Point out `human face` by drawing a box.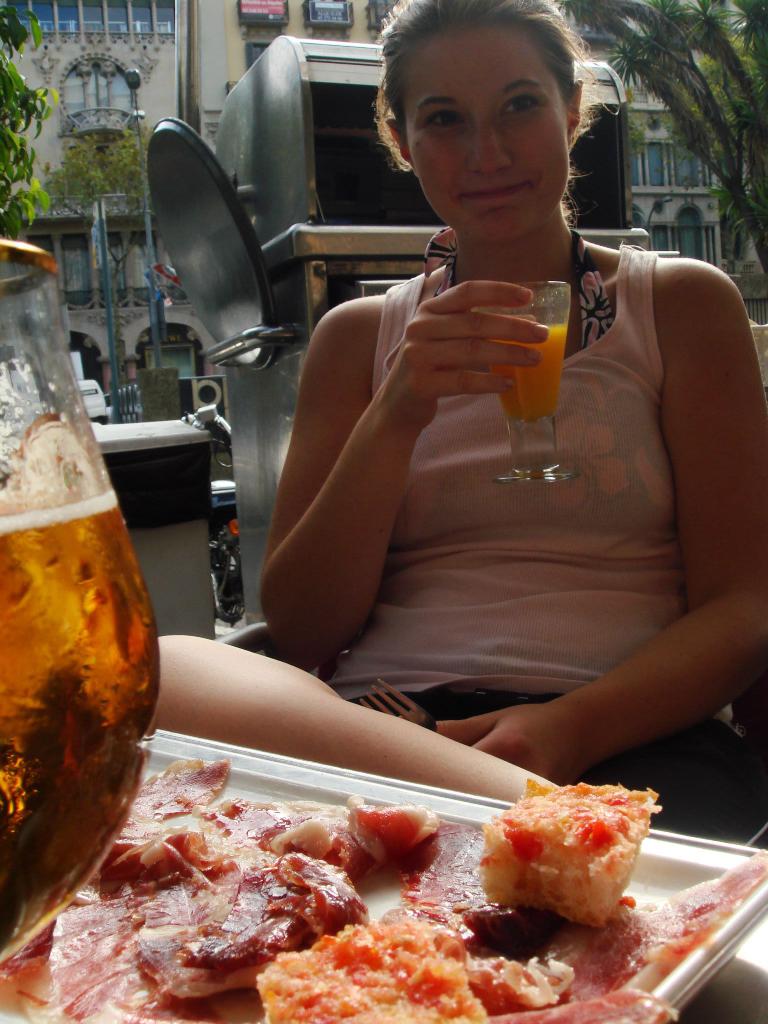
[400, 26, 564, 234].
